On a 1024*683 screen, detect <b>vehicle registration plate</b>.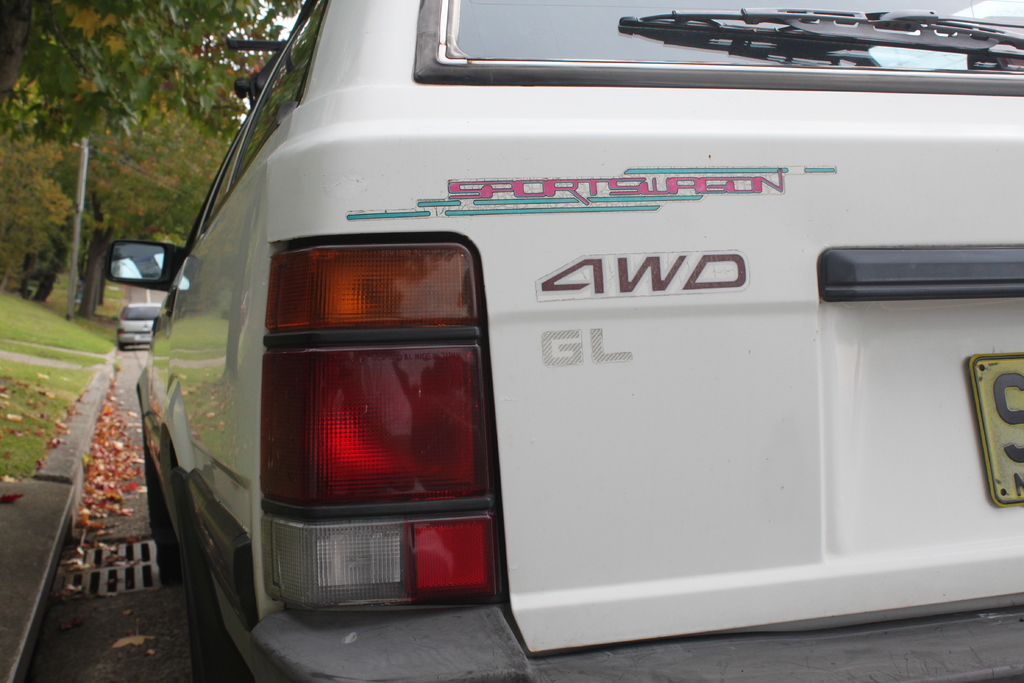
locate(964, 352, 1023, 506).
